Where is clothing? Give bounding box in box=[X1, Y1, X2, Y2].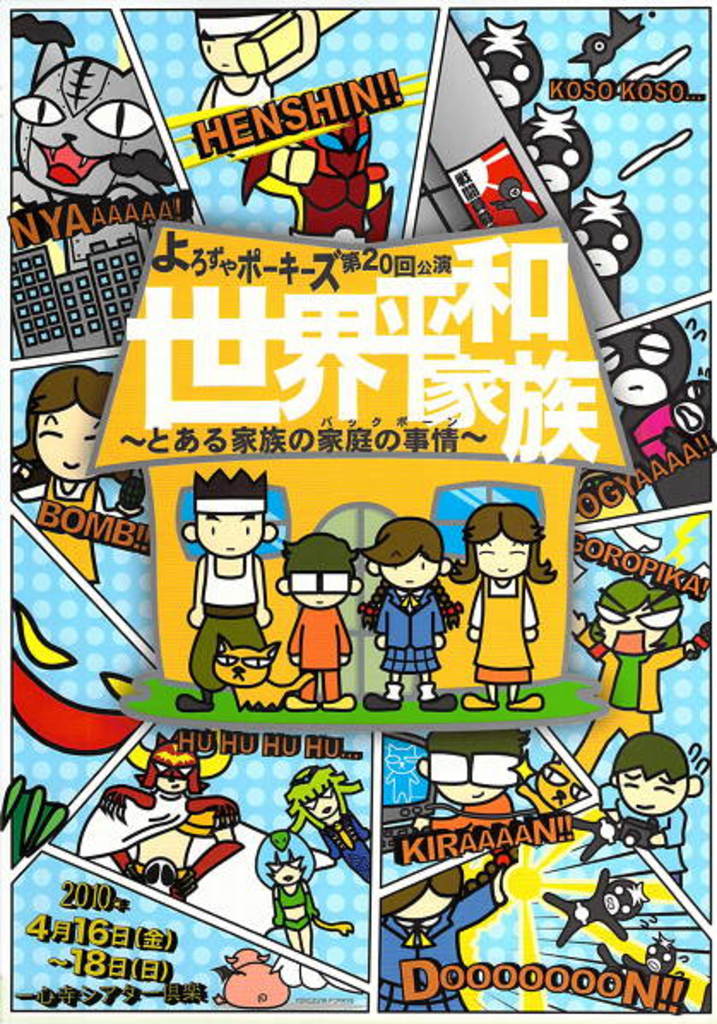
box=[44, 476, 101, 586].
